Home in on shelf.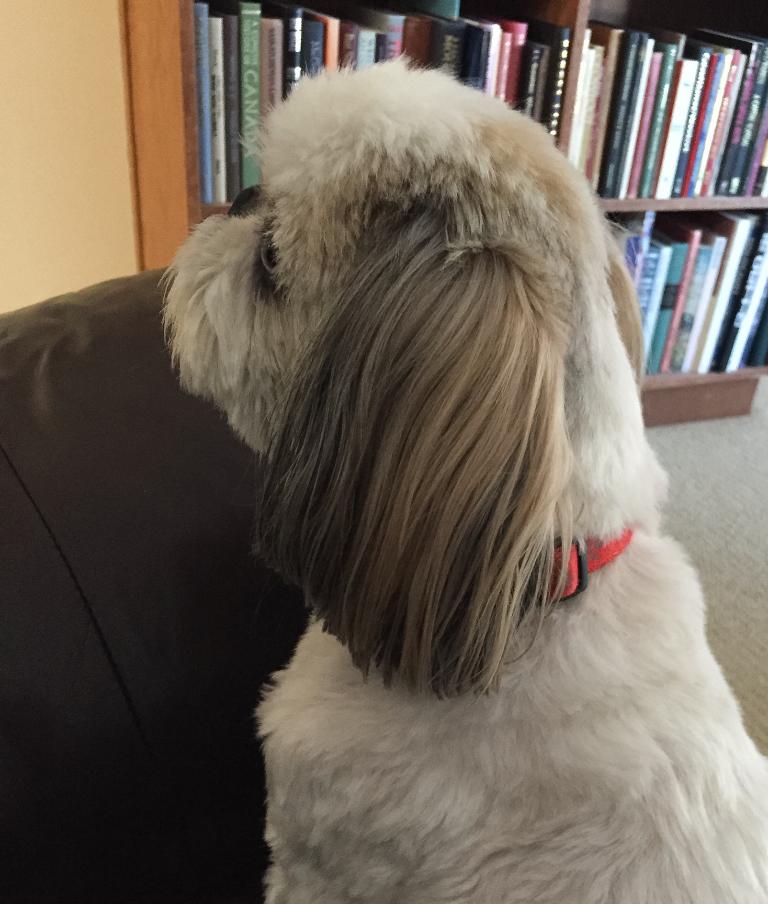
Homed in at 116:0:767:424.
